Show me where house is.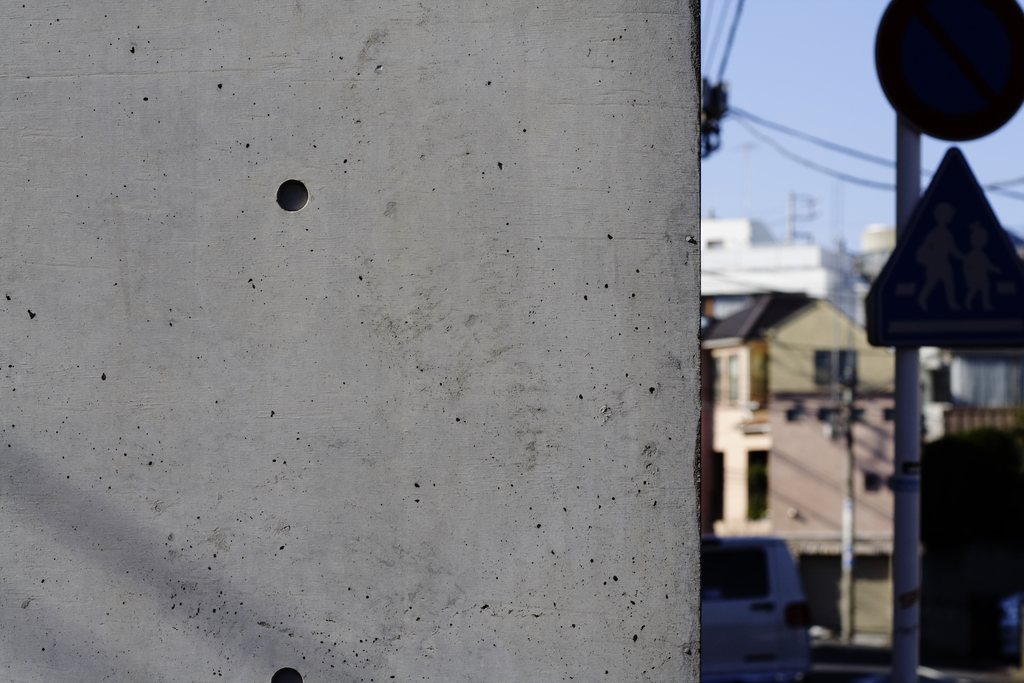
house is at l=755, t=295, r=920, b=639.
